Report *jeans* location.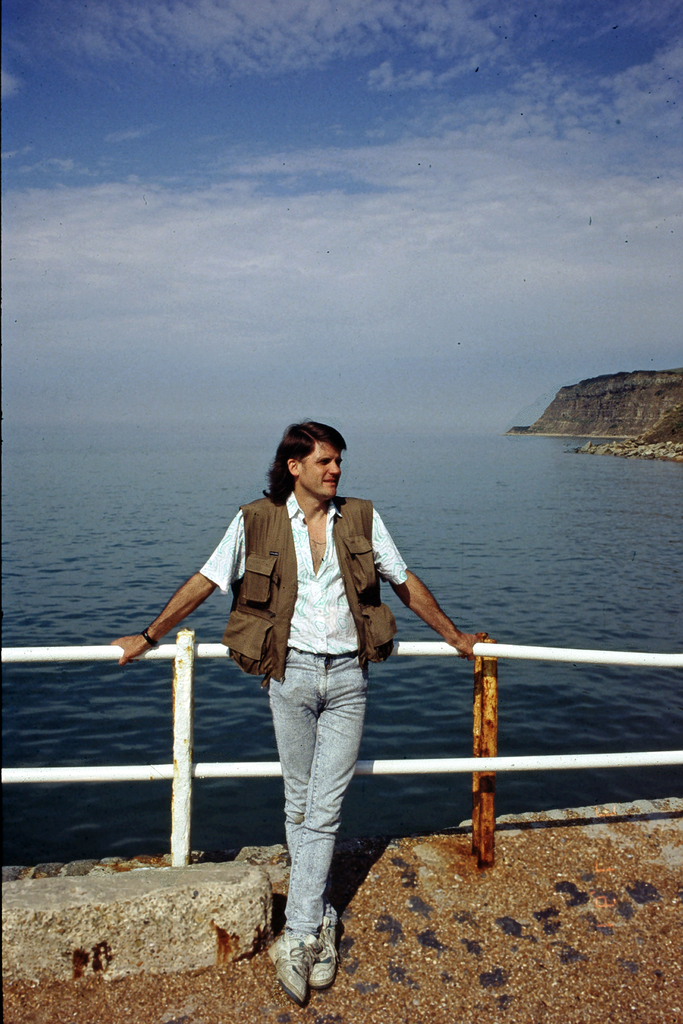
Report: <region>249, 641, 372, 978</region>.
